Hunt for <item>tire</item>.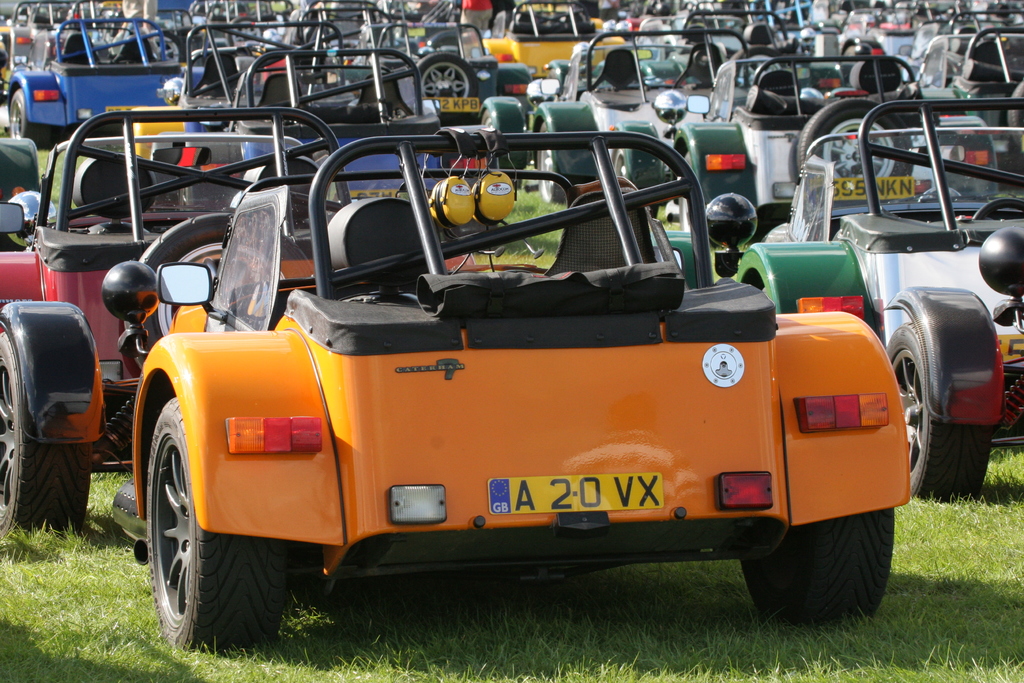
Hunted down at 145:37:182:63.
